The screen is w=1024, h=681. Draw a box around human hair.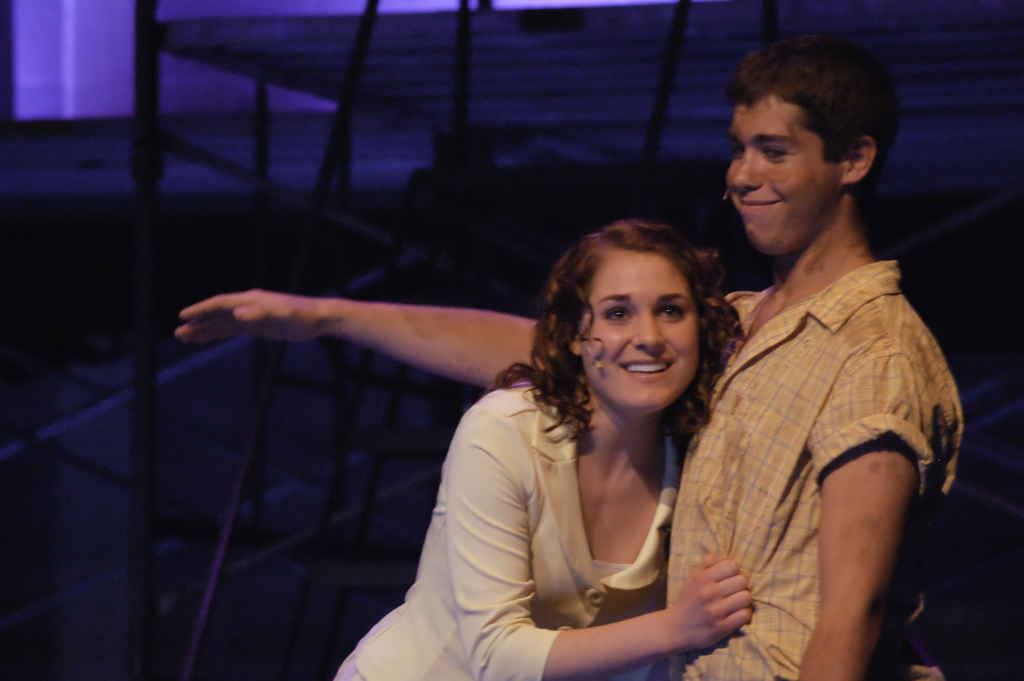
BBox(724, 30, 897, 160).
